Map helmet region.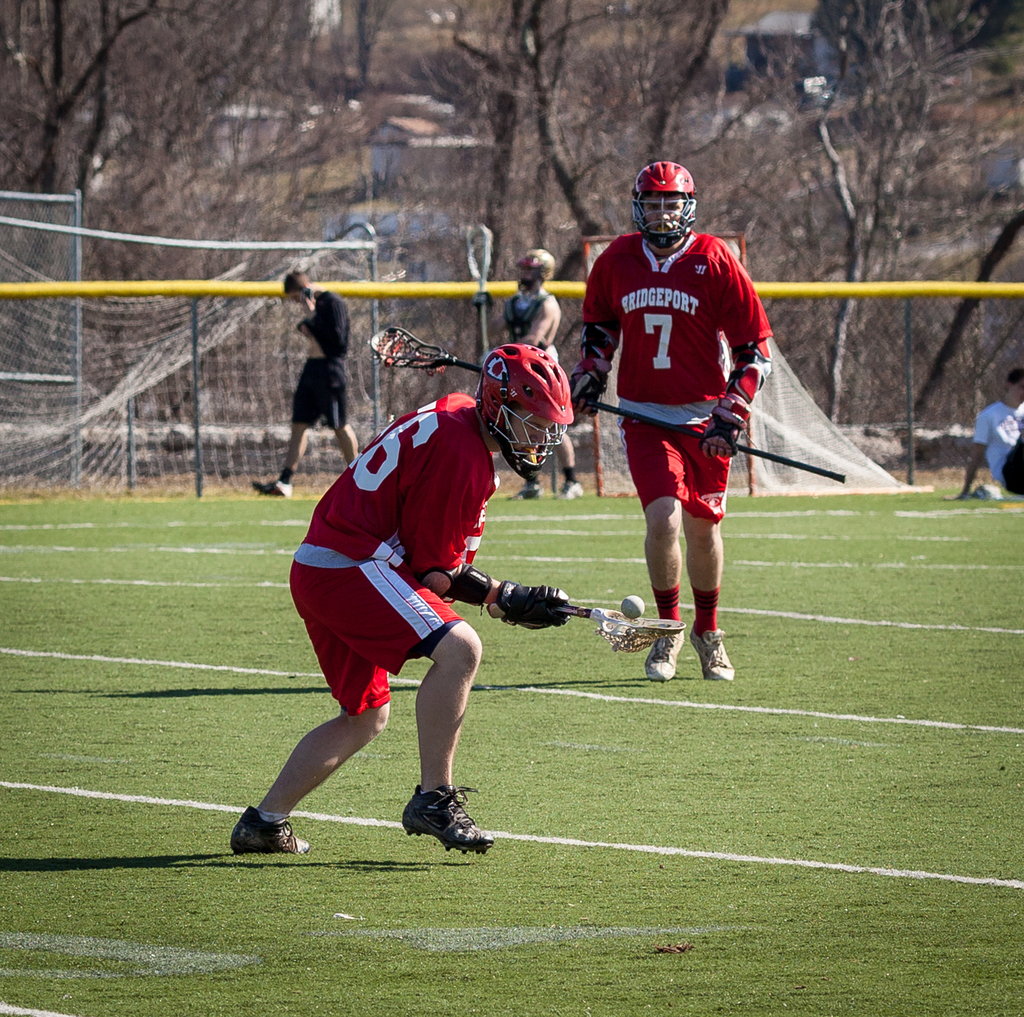
Mapped to bbox(627, 156, 696, 255).
